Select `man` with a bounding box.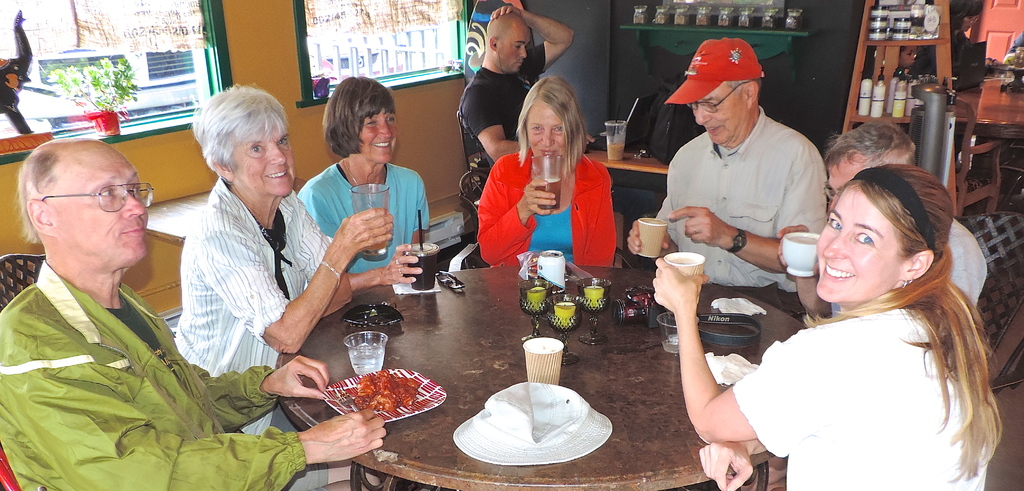
451,1,576,239.
